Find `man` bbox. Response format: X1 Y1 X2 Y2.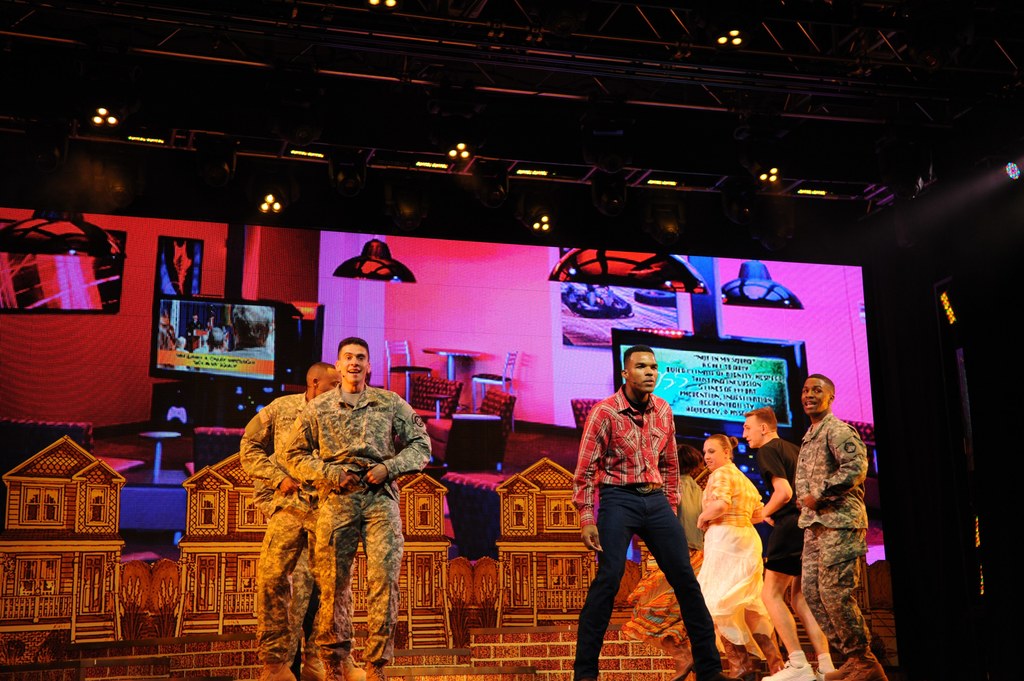
740 406 834 680.
